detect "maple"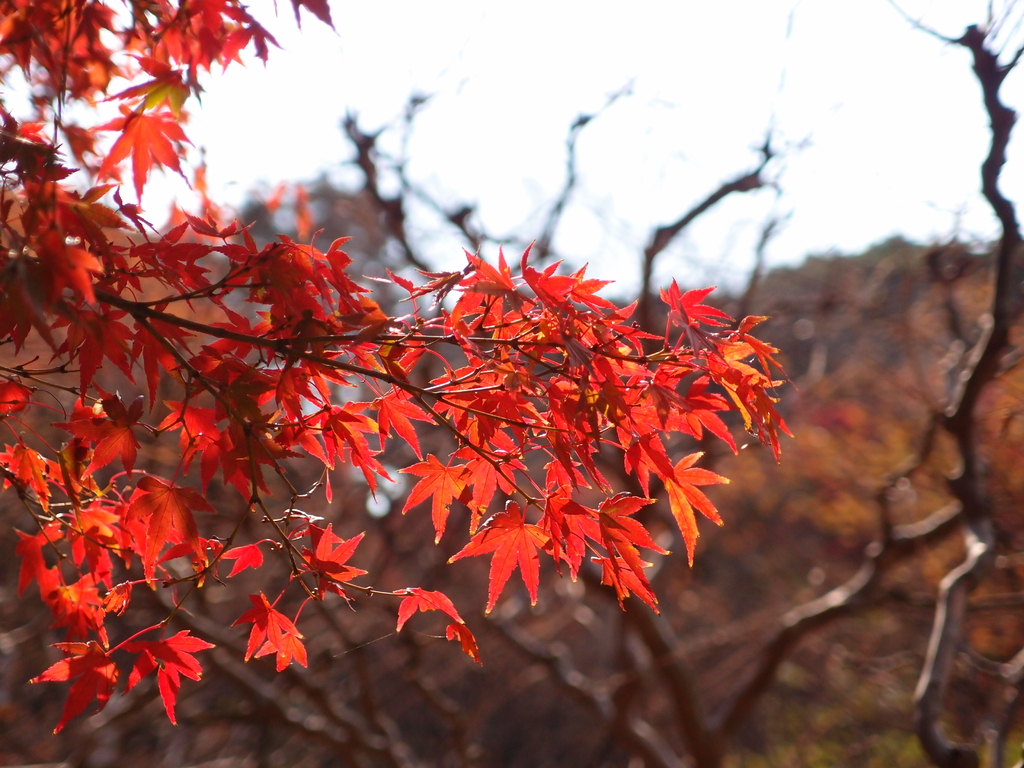
(0, 0, 794, 736)
